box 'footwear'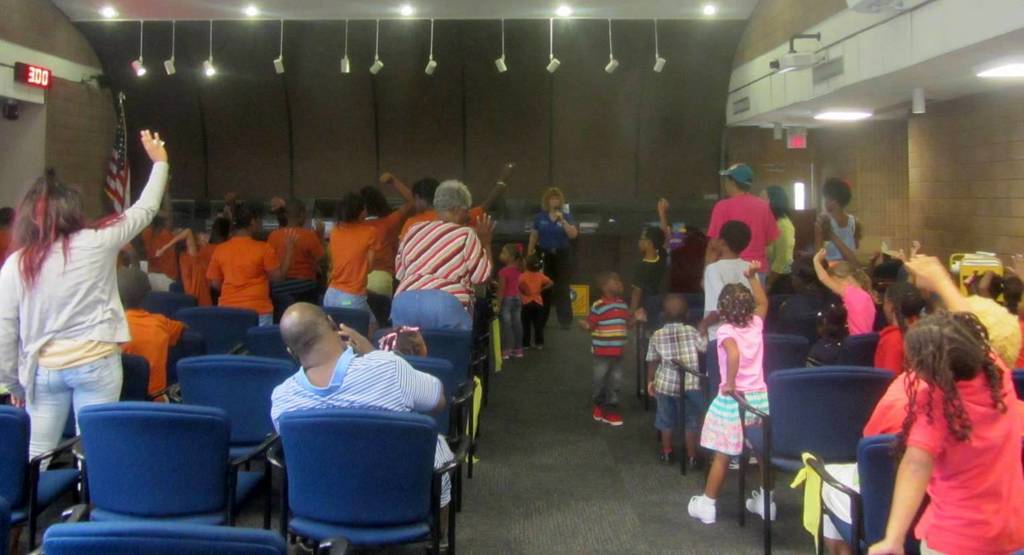
(656,448,675,466)
